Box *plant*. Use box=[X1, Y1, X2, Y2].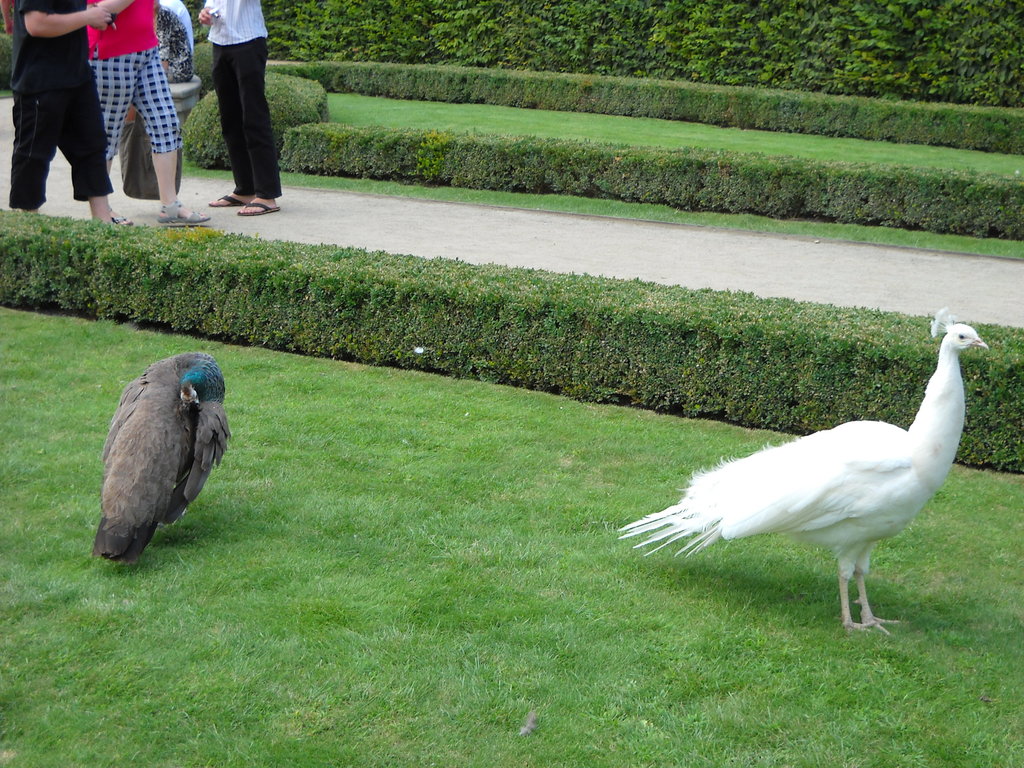
box=[174, 86, 241, 175].
